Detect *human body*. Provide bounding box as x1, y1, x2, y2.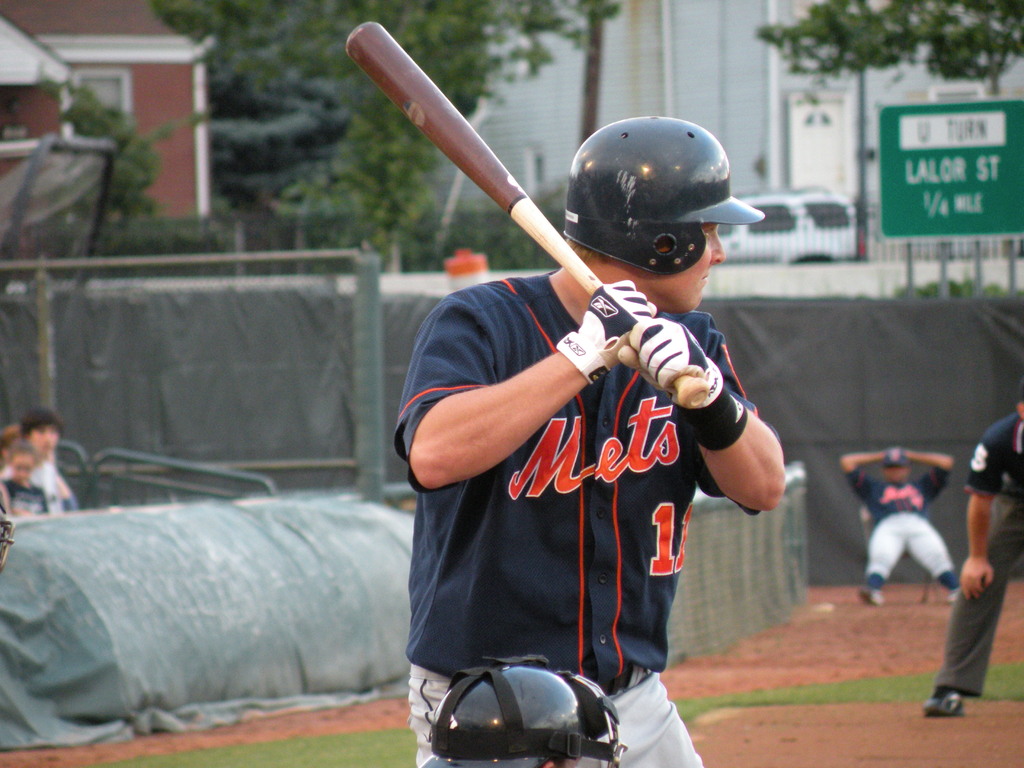
0, 441, 51, 522.
